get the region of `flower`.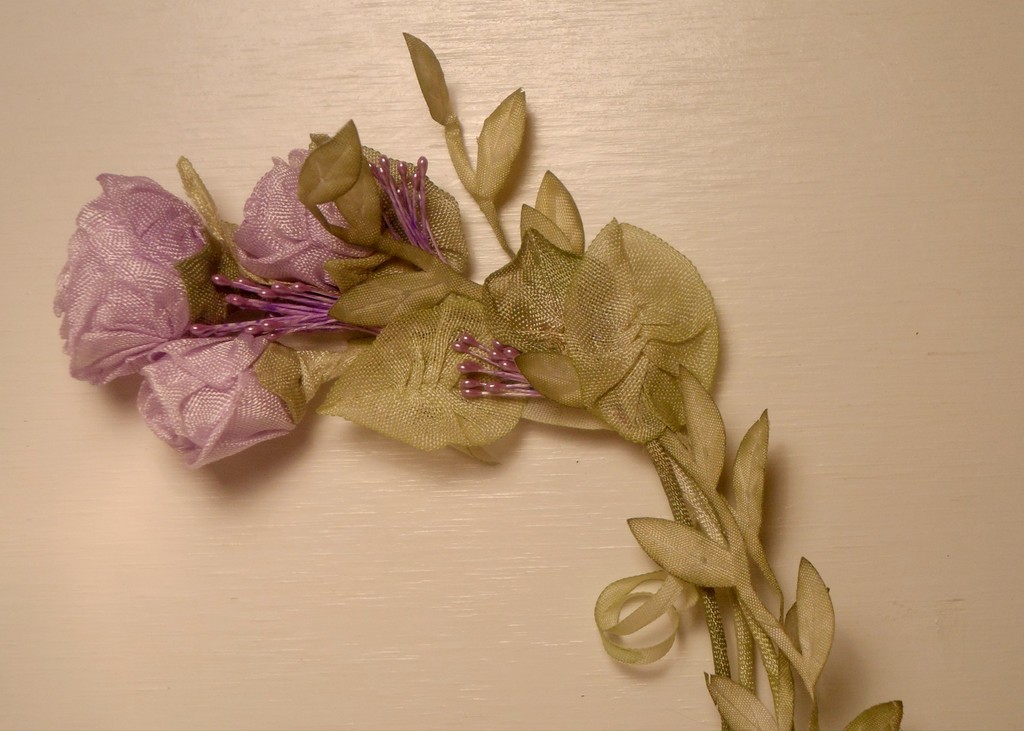
(left=142, top=329, right=331, bottom=470).
